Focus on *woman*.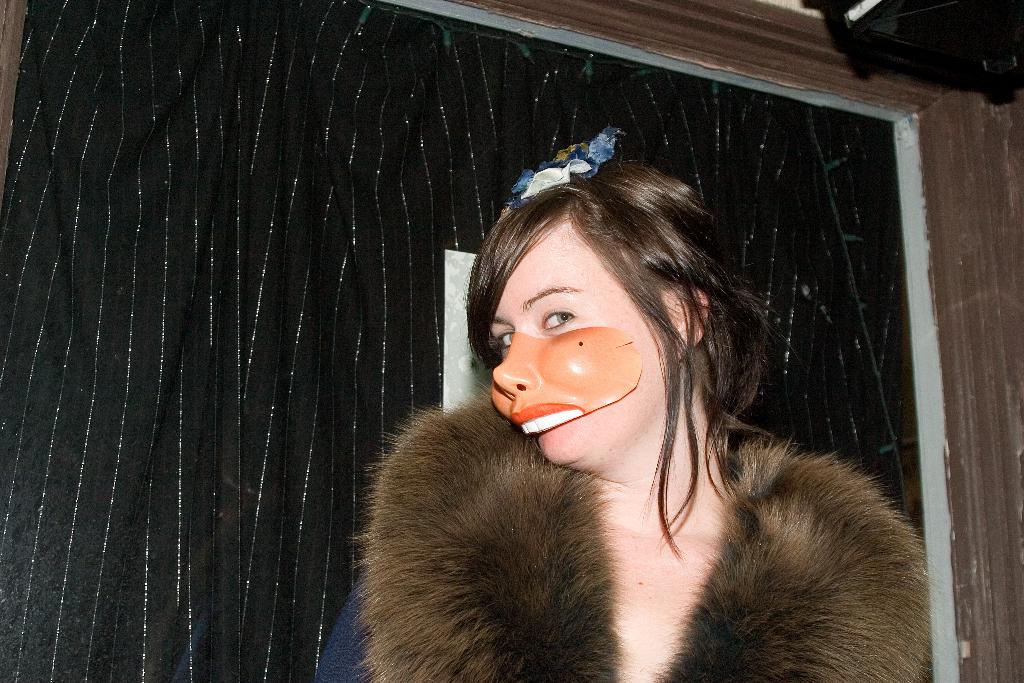
Focused at Rect(353, 120, 917, 666).
